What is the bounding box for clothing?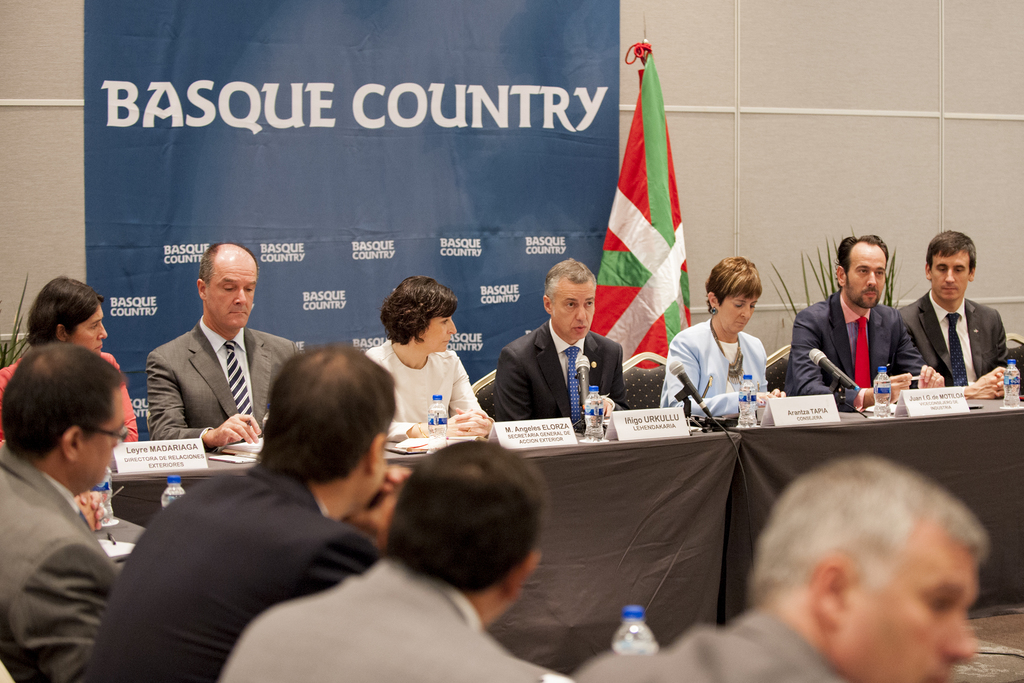
bbox=(4, 422, 140, 669).
